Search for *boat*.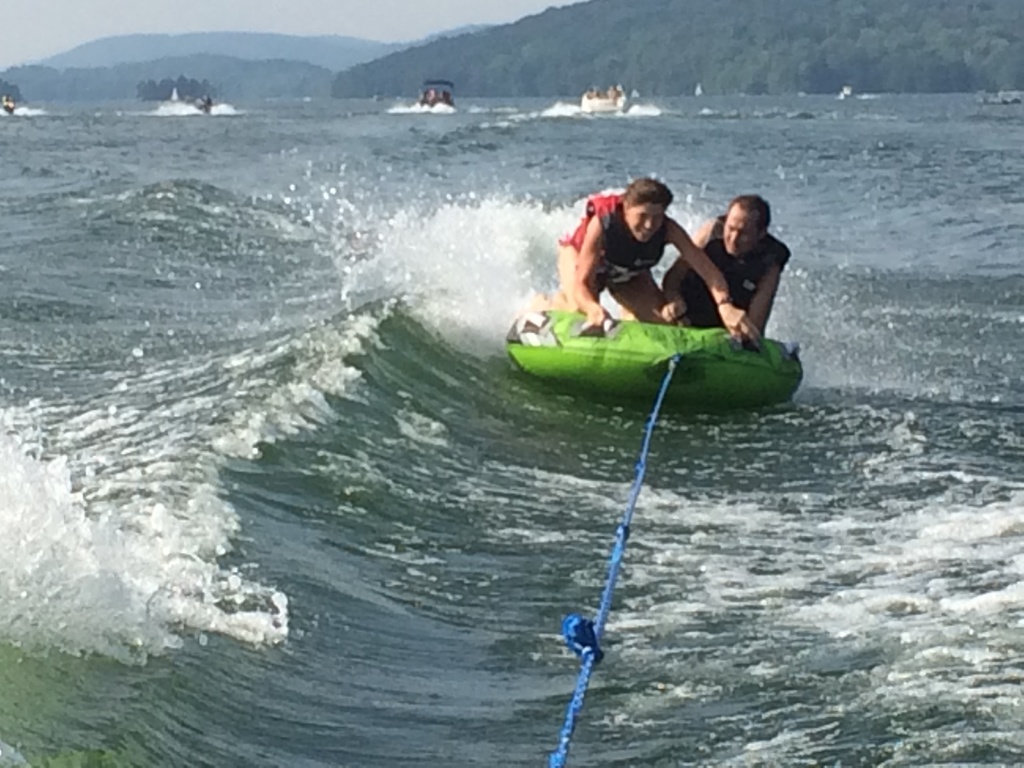
Found at [410,70,465,110].
